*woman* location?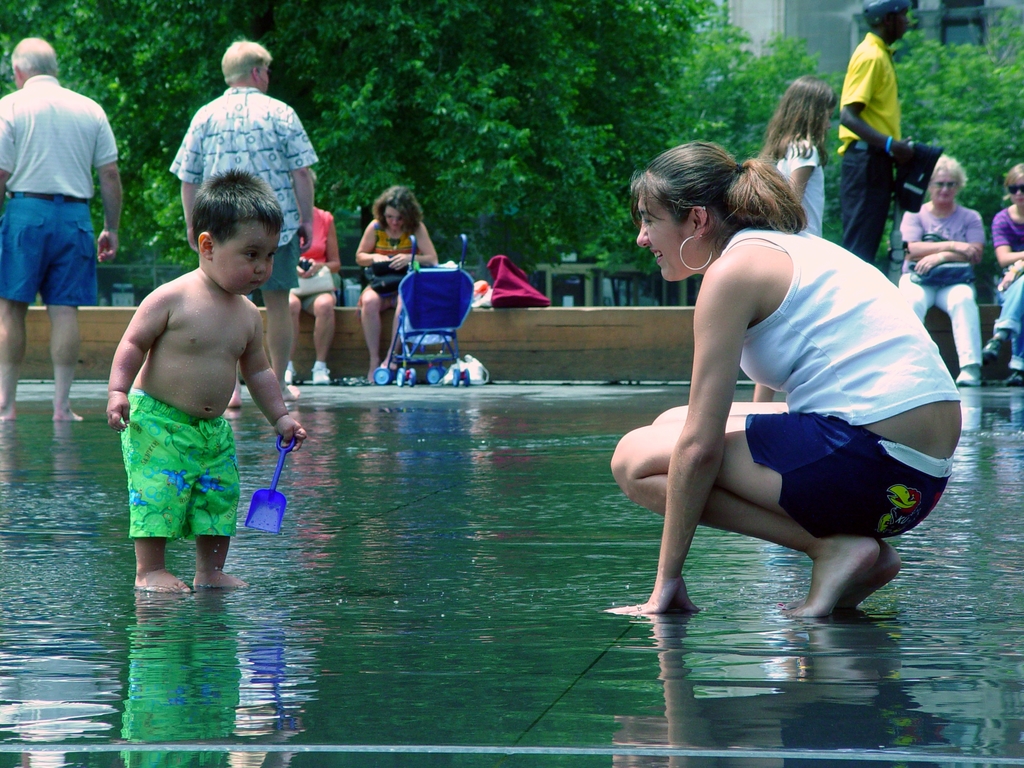
crop(895, 151, 982, 383)
